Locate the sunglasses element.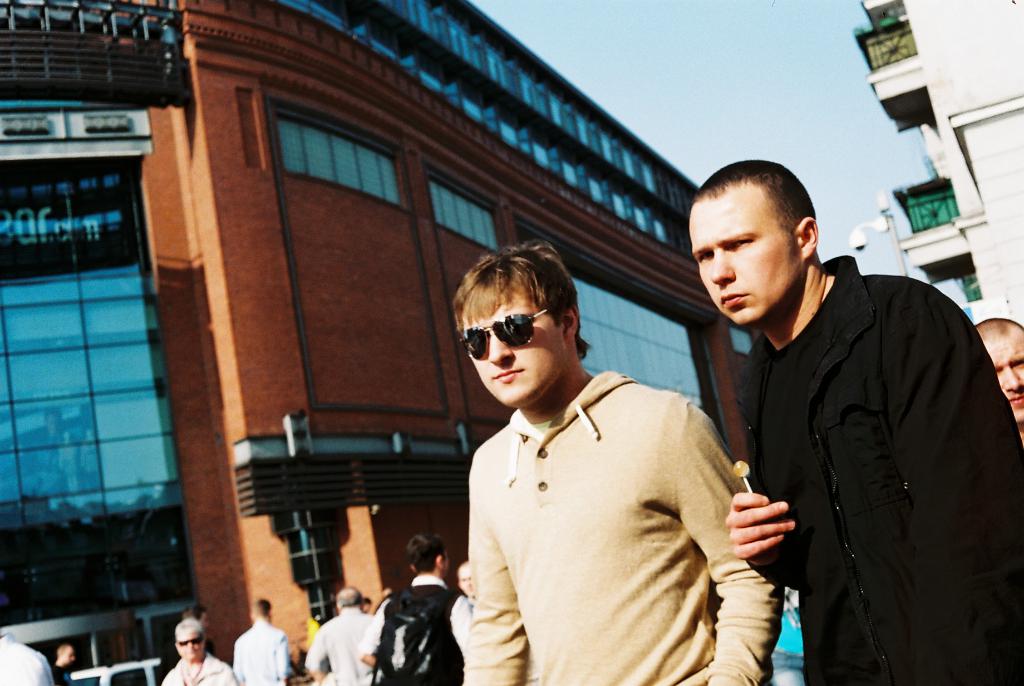
Element bbox: (x1=456, y1=308, x2=556, y2=368).
